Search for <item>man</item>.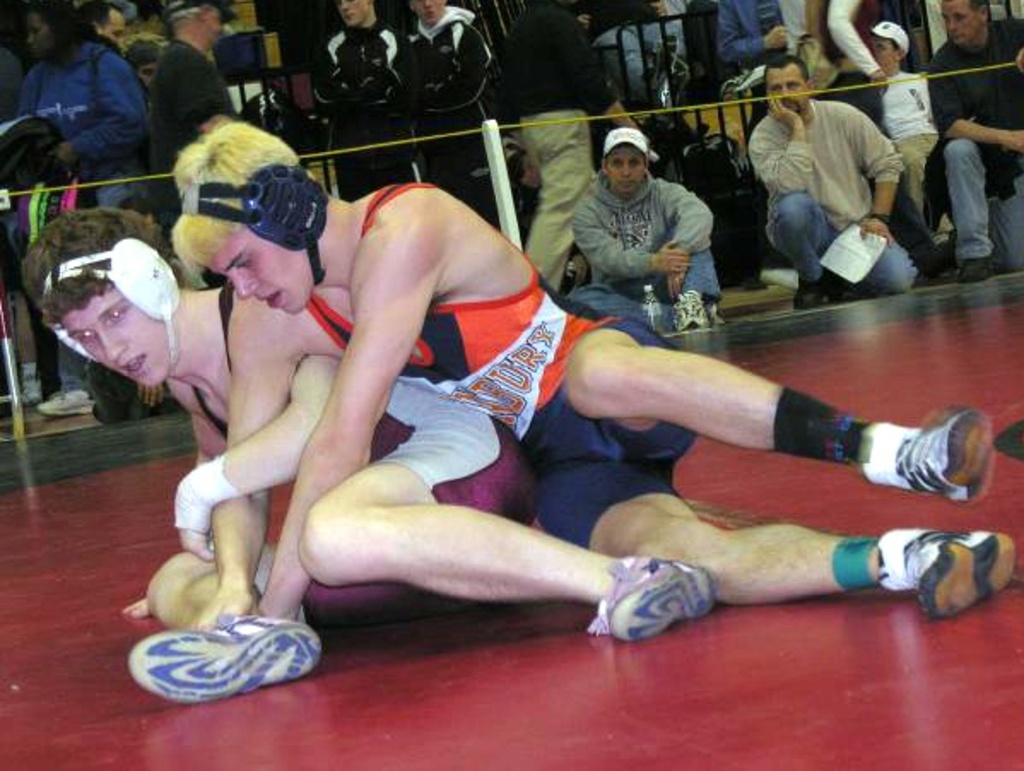
Found at [556, 123, 730, 318].
